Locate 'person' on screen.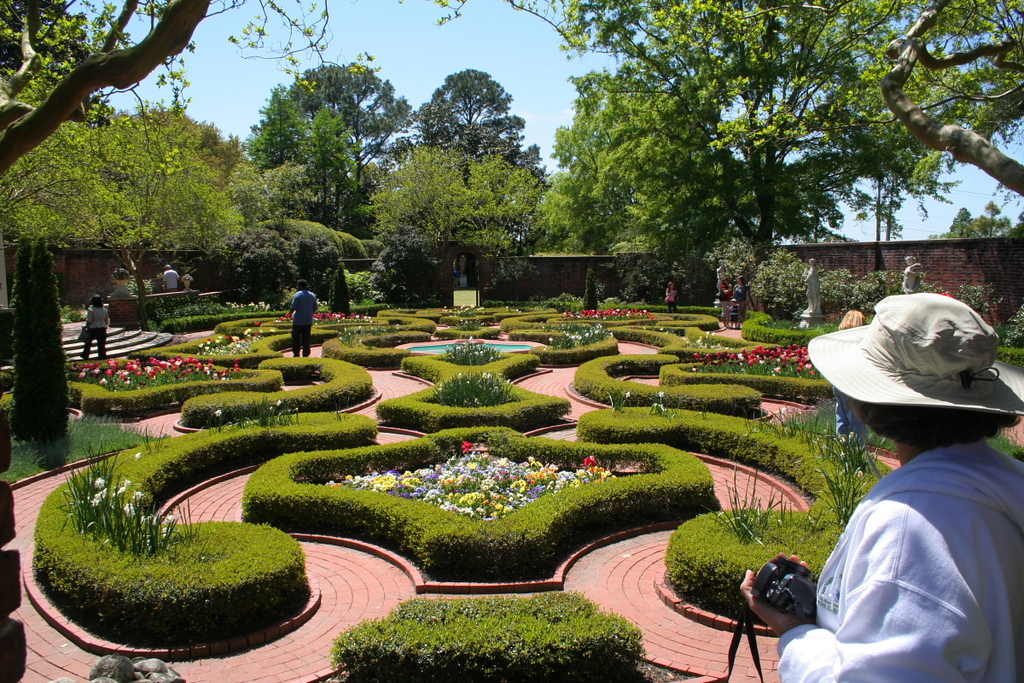
On screen at rect(159, 260, 182, 296).
